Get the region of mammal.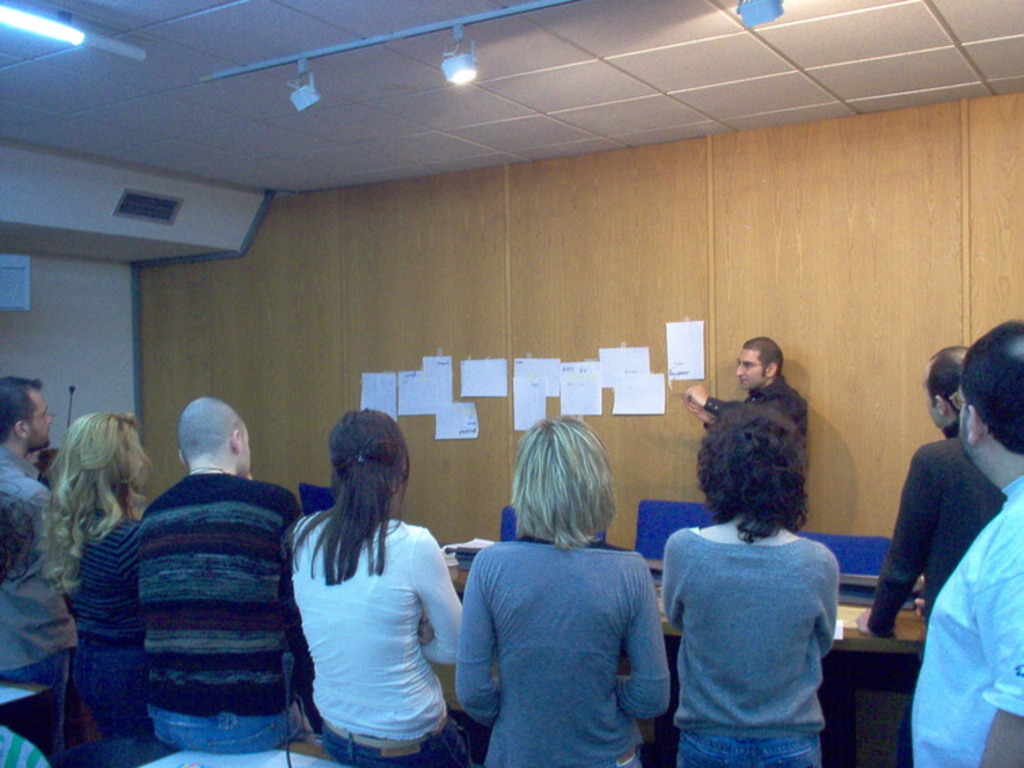
<region>910, 322, 1023, 767</region>.
